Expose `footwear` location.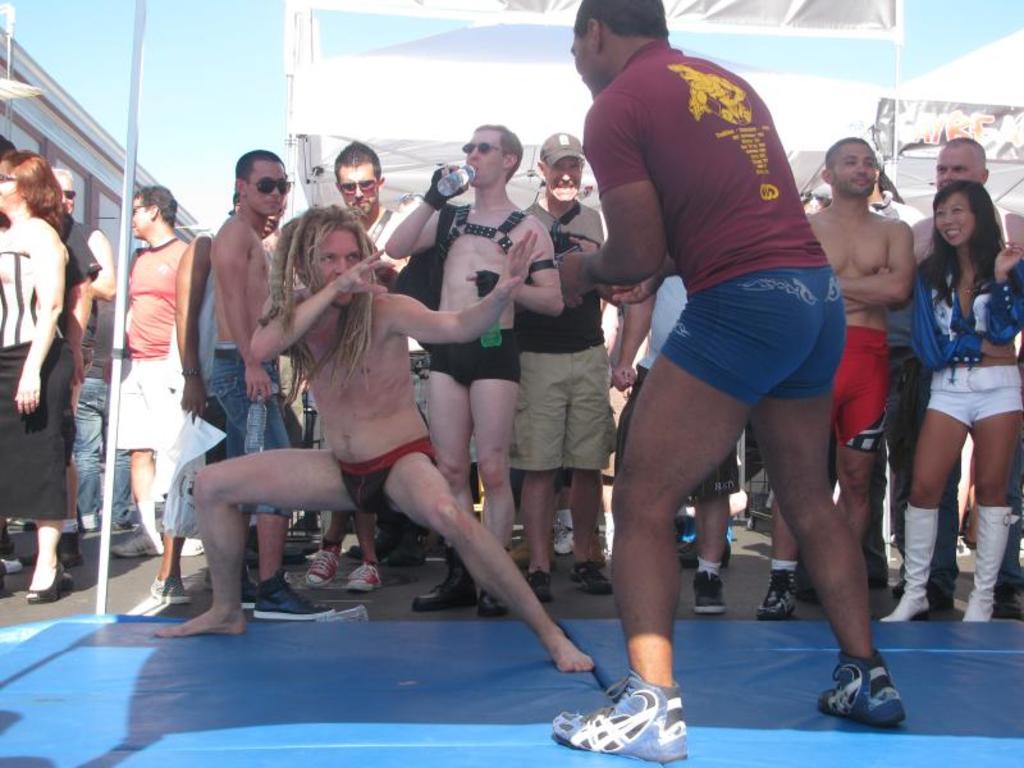
Exposed at rect(261, 572, 314, 616).
